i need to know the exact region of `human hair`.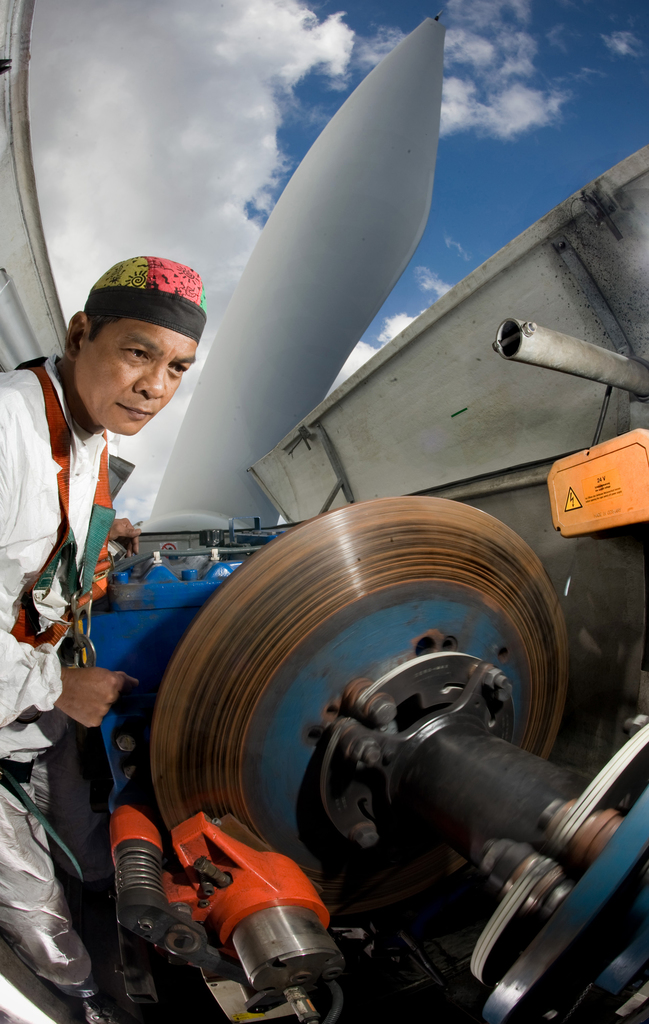
Region: bbox=(68, 276, 191, 387).
